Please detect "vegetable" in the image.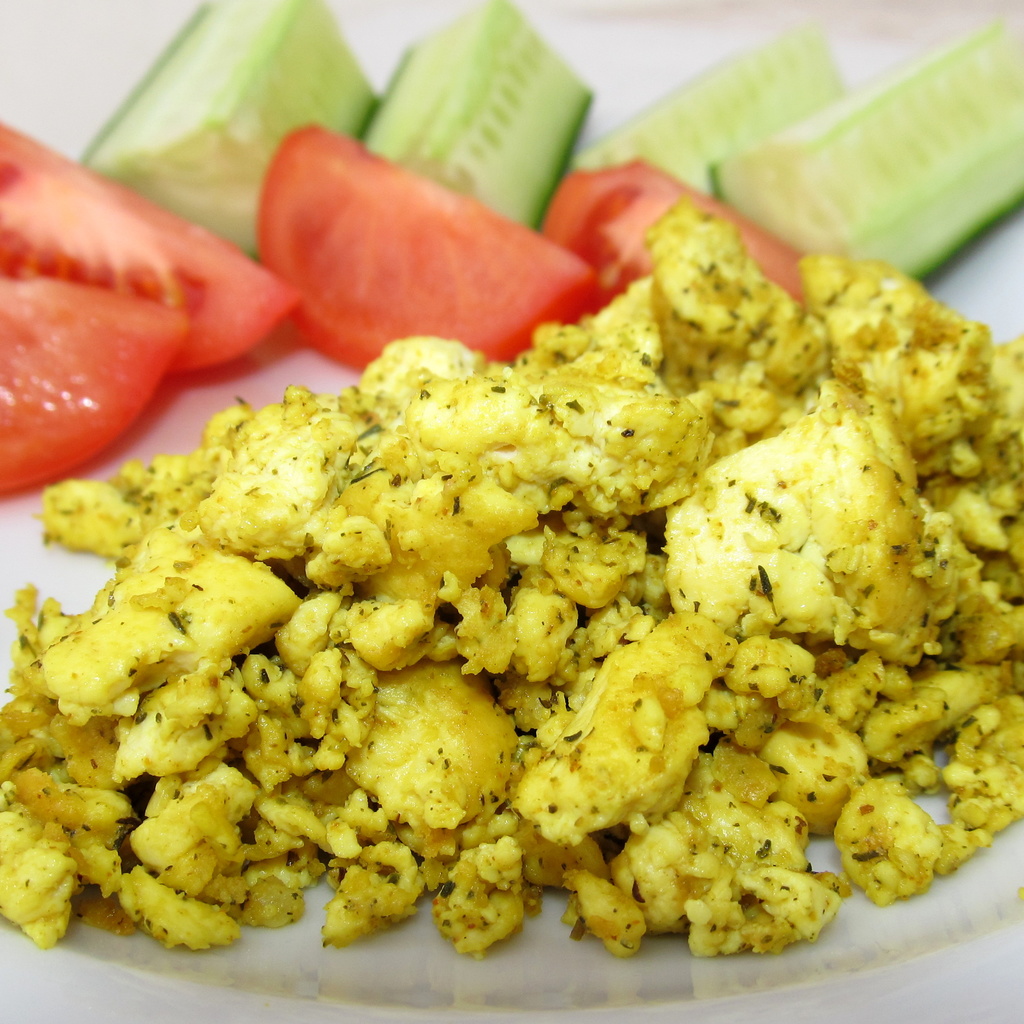
{"left": 0, "top": 118, "right": 305, "bottom": 381}.
